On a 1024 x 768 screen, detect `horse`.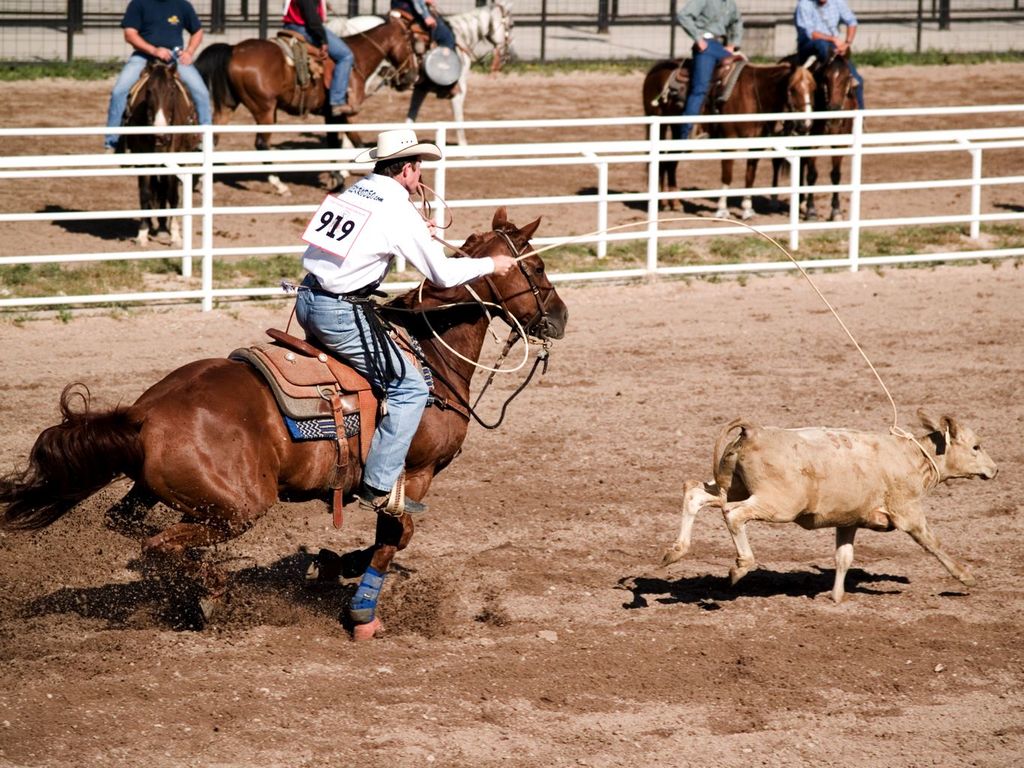
bbox(119, 59, 195, 249).
